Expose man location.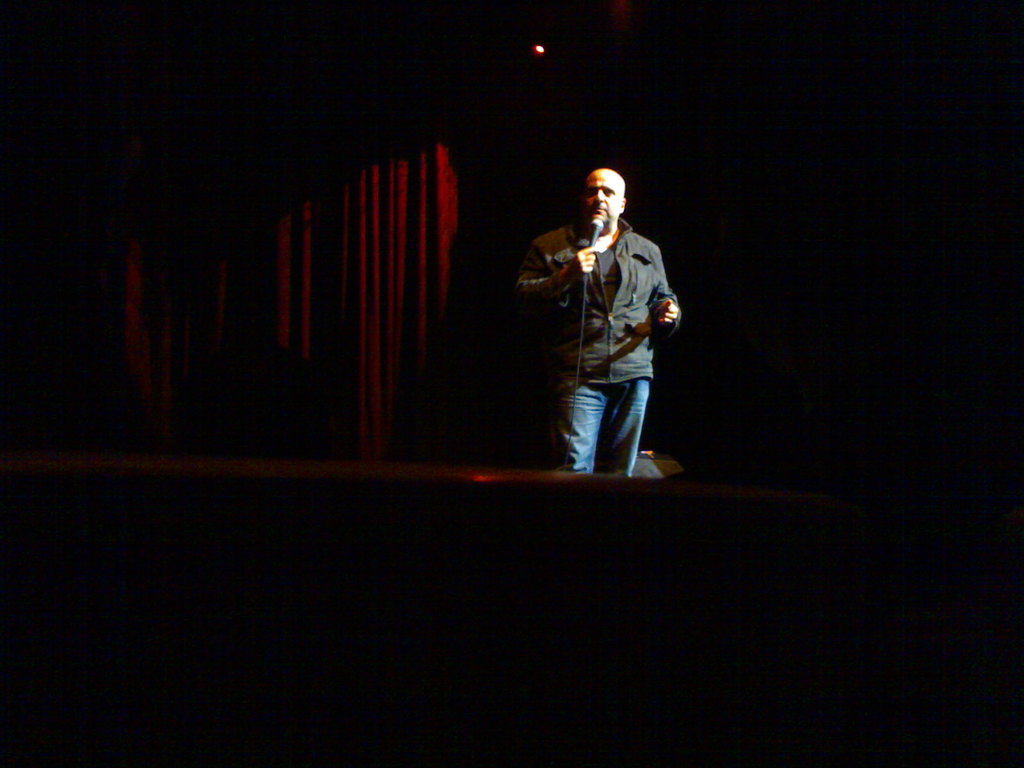
Exposed at (left=506, top=170, right=691, bottom=496).
